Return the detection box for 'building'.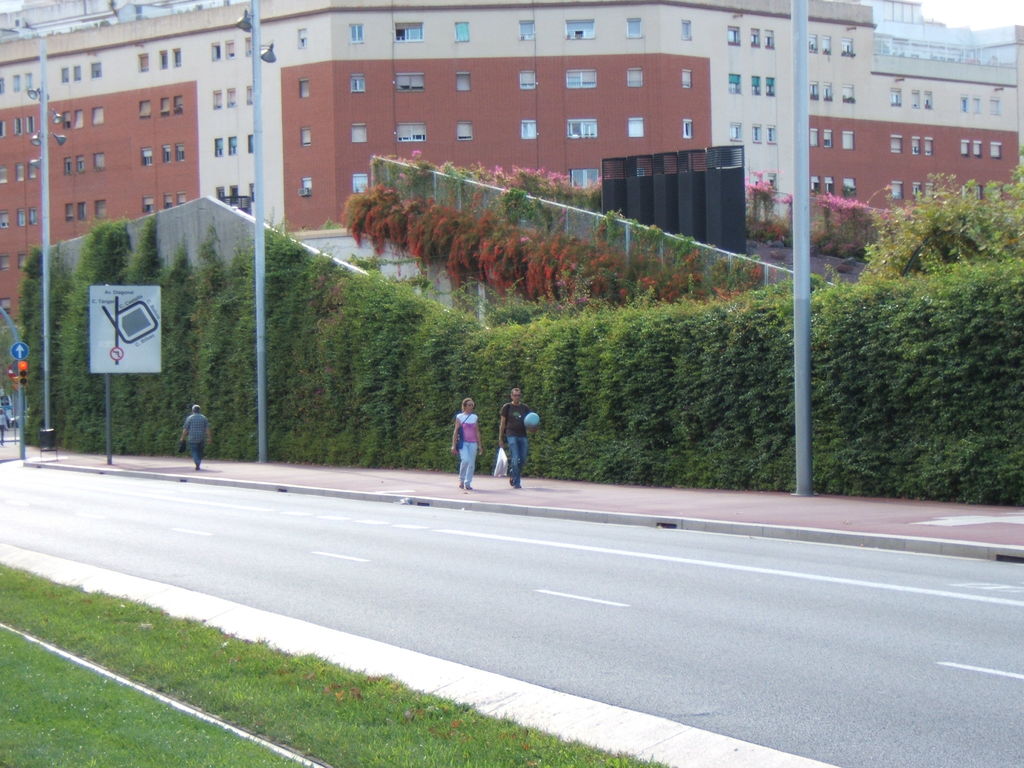
select_region(0, 0, 1023, 324).
